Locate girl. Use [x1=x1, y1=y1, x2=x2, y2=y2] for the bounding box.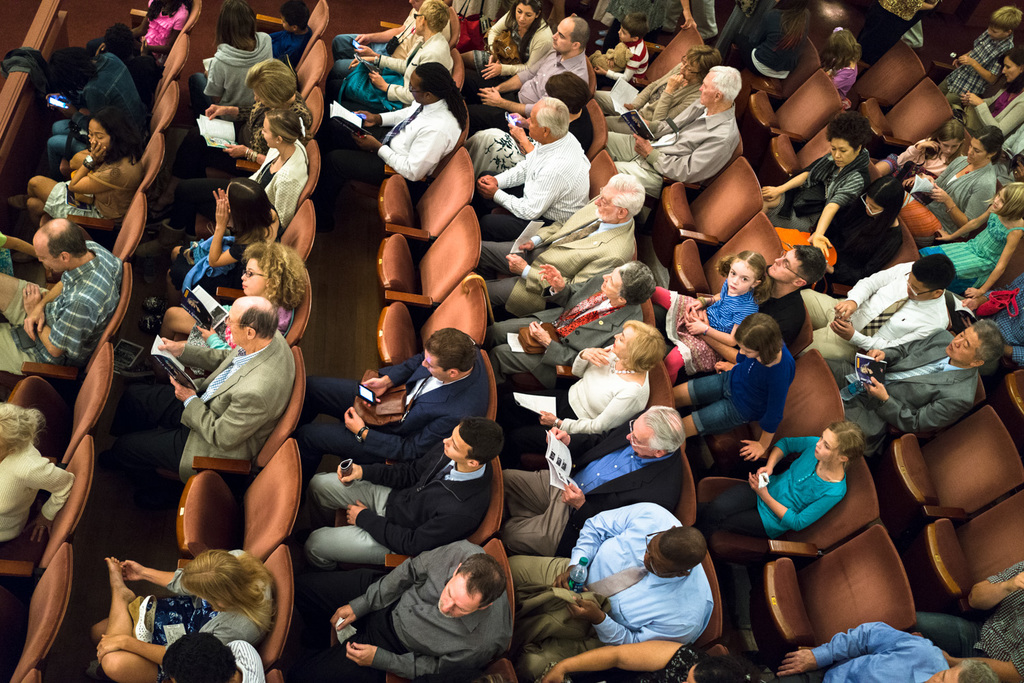
[x1=162, y1=238, x2=306, y2=373].
